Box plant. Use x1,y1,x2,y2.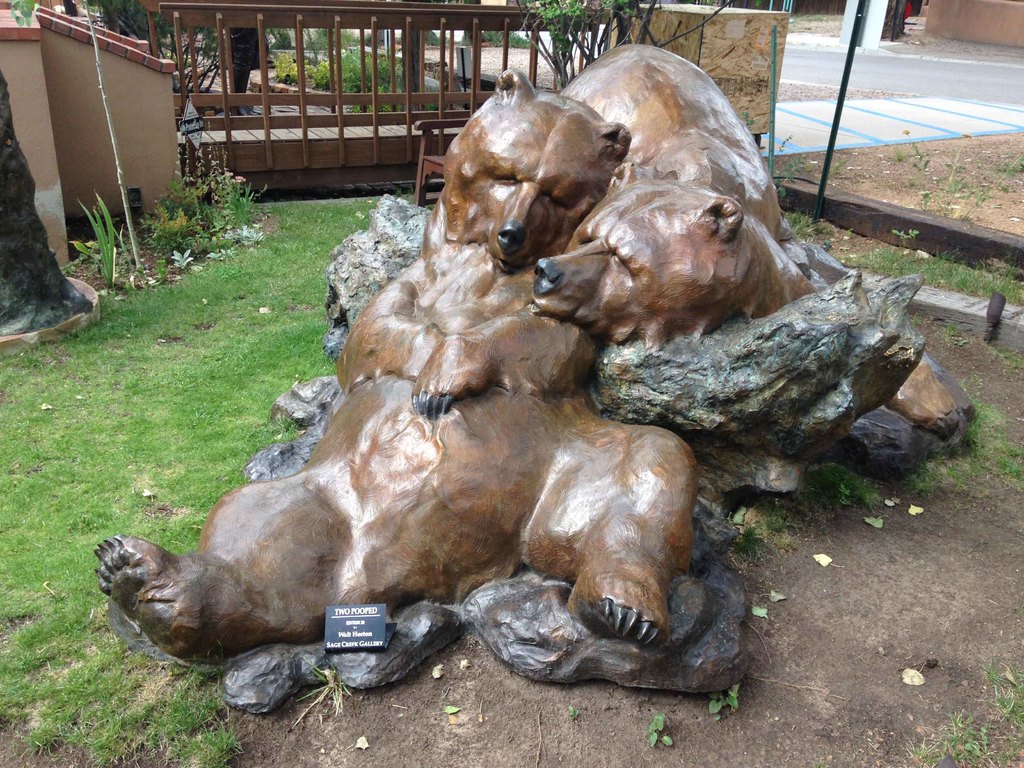
794,459,897,516.
